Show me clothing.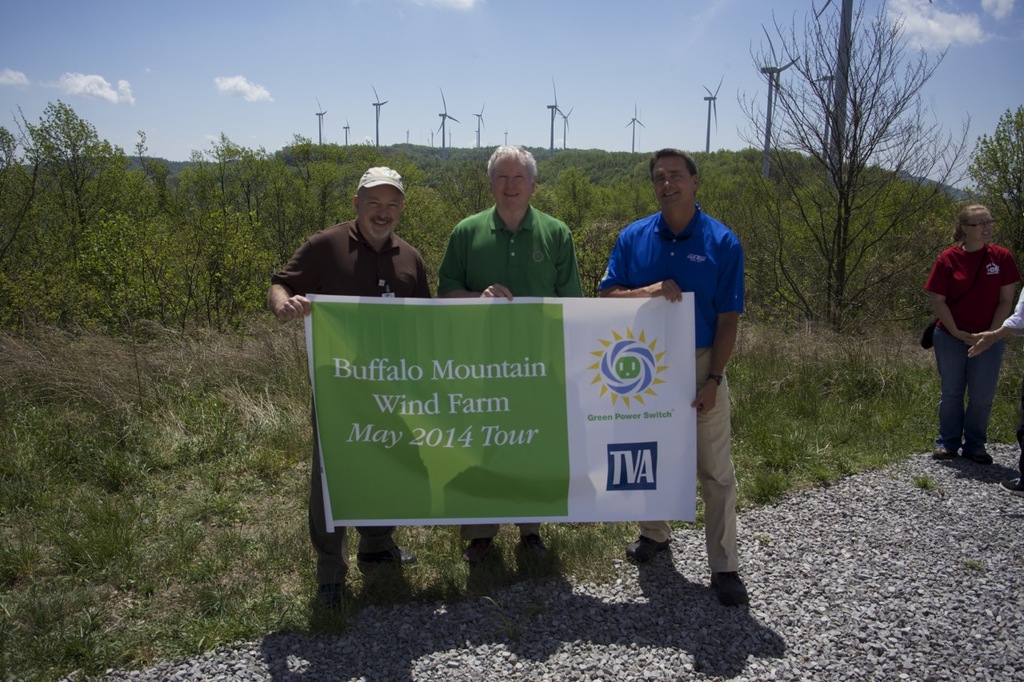
clothing is here: [592,202,745,586].
